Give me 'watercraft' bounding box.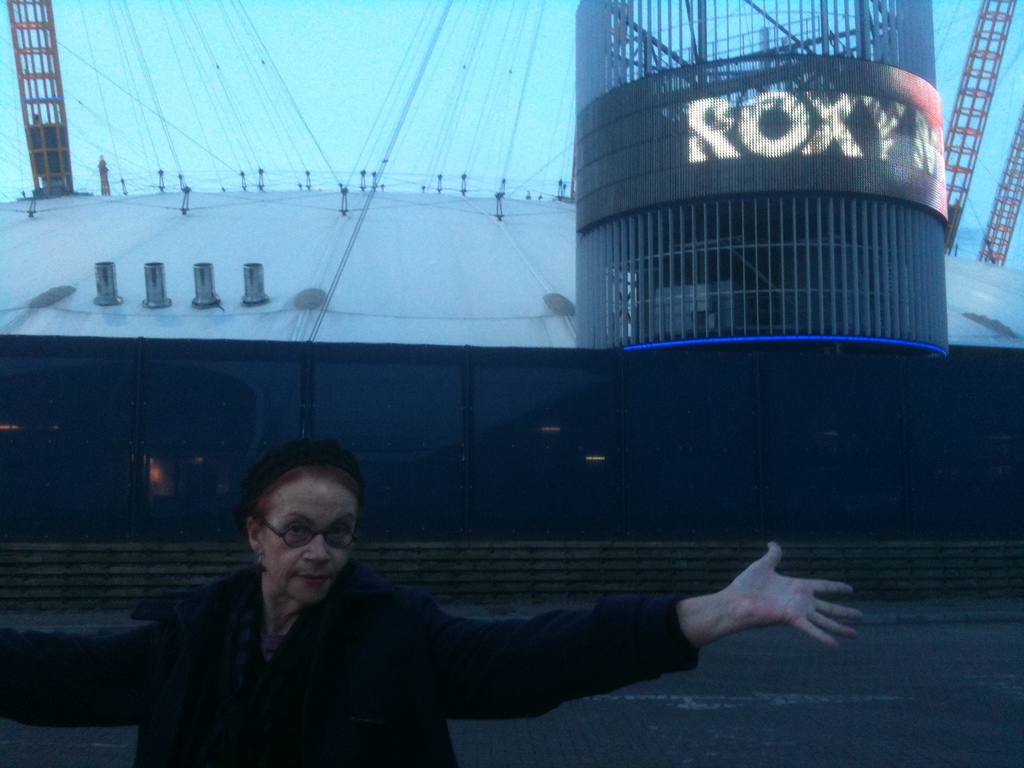
crop(0, 0, 1023, 538).
